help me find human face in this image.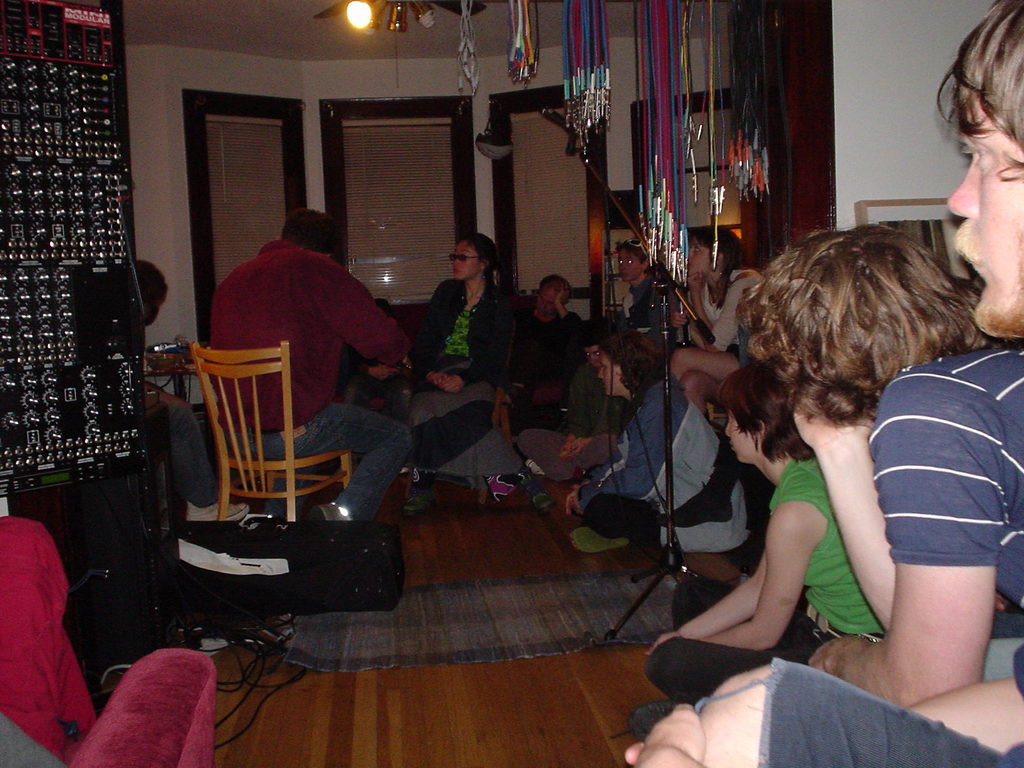
Found it: (x1=618, y1=252, x2=639, y2=283).
